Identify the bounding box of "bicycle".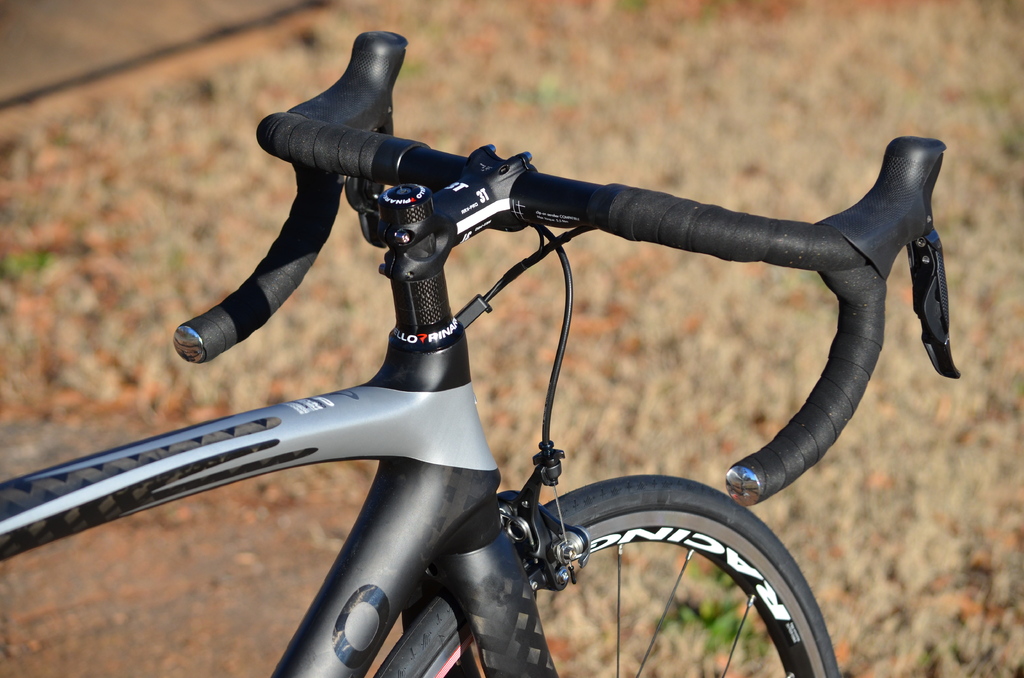
locate(0, 27, 966, 677).
